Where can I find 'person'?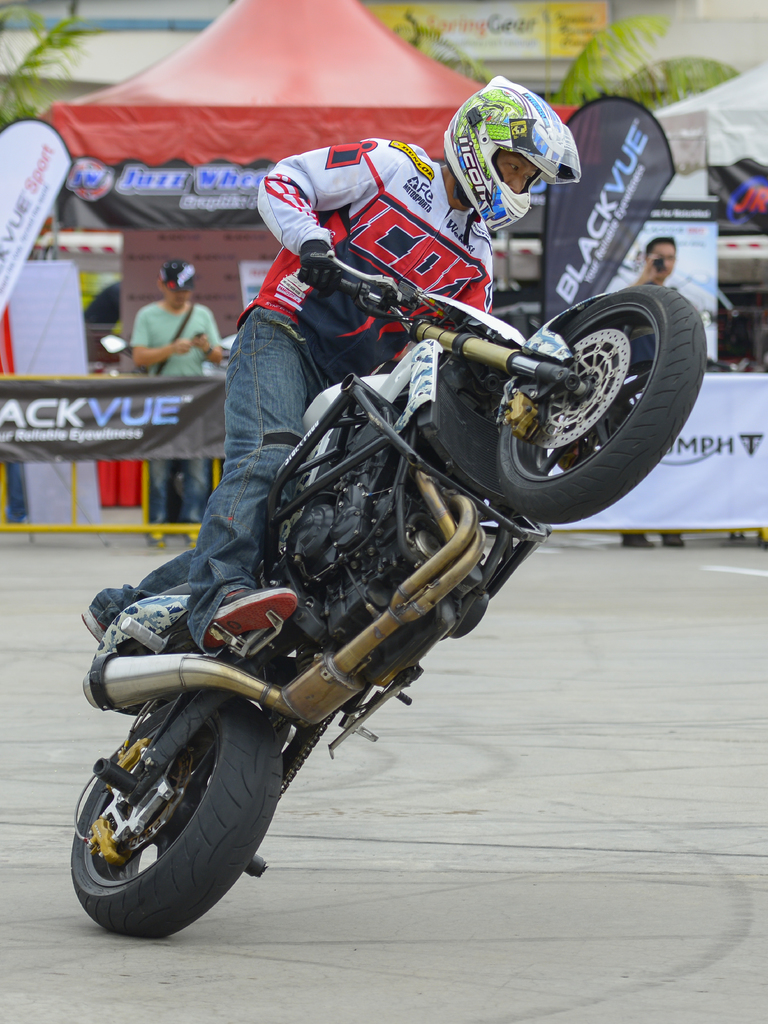
You can find it at 123 252 249 543.
